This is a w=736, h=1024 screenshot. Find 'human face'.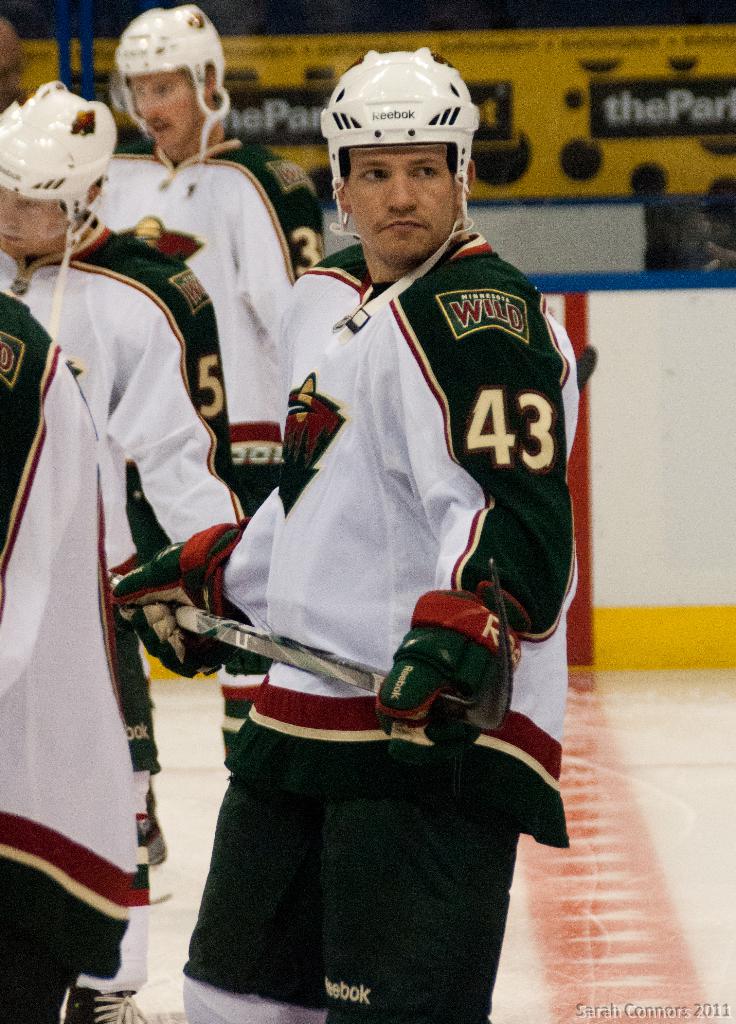
Bounding box: <bbox>131, 74, 196, 147</bbox>.
